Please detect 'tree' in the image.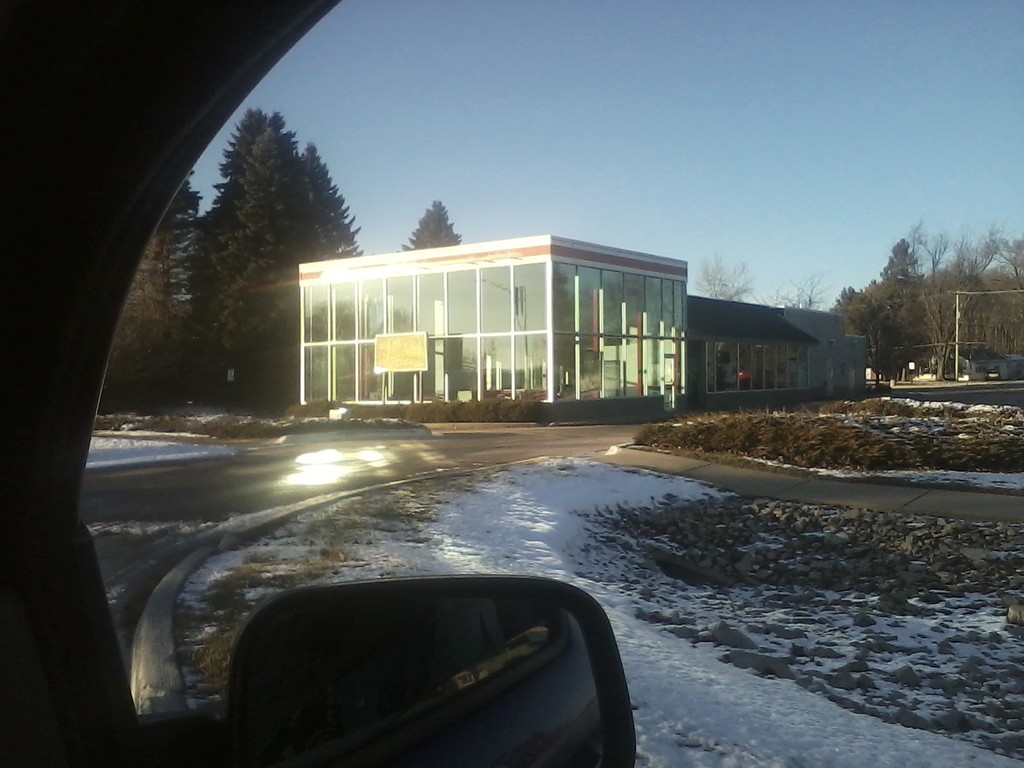
BBox(286, 137, 367, 264).
